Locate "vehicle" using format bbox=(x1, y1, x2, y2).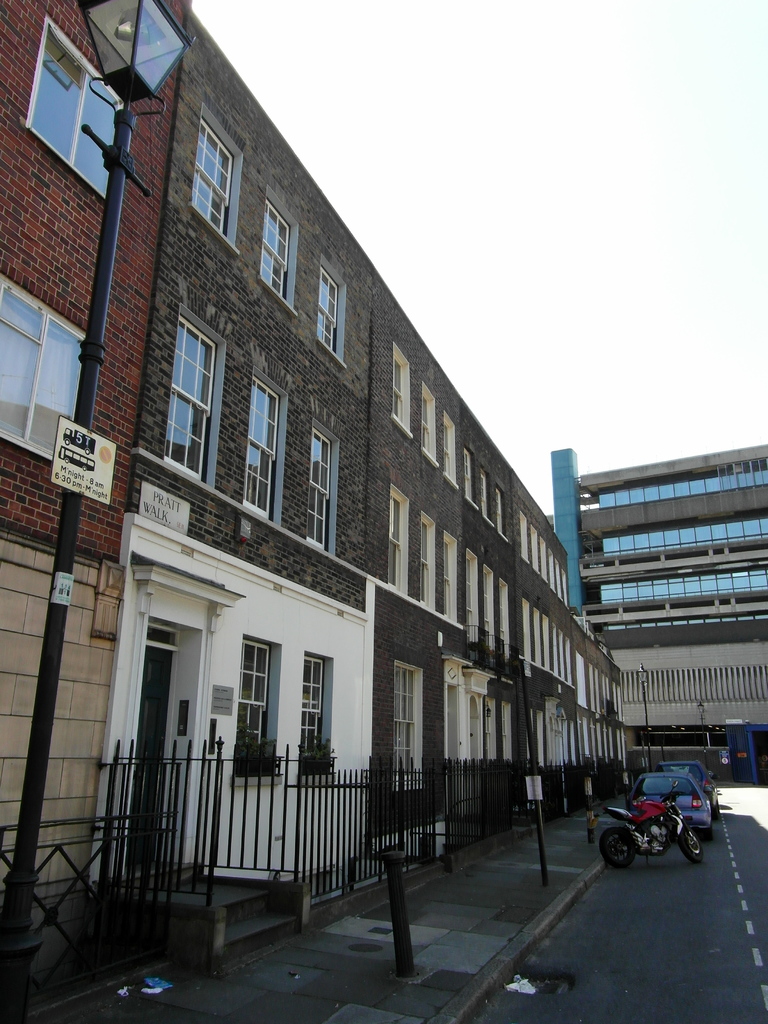
bbox=(587, 781, 709, 870).
